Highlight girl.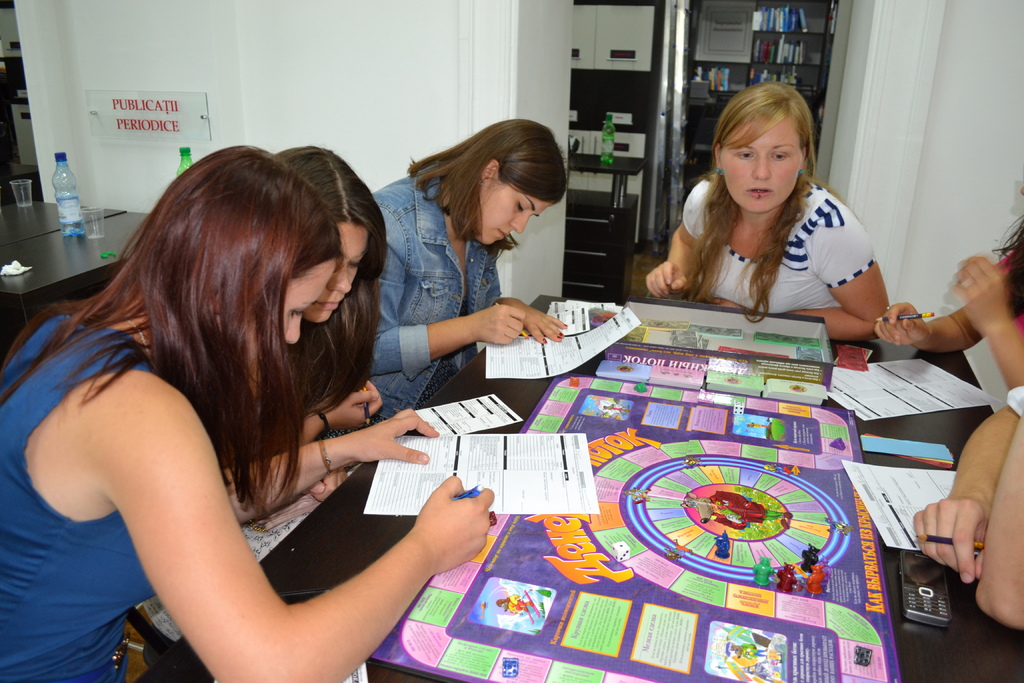
Highlighted region: 275,143,385,504.
